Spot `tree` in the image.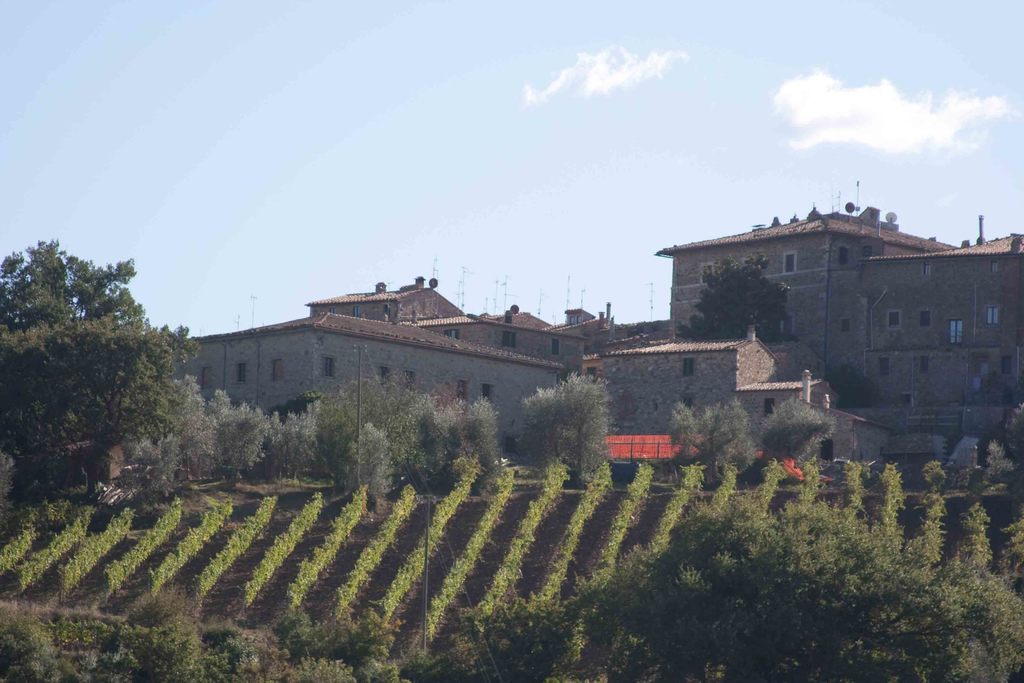
`tree` found at [154,366,269,469].
